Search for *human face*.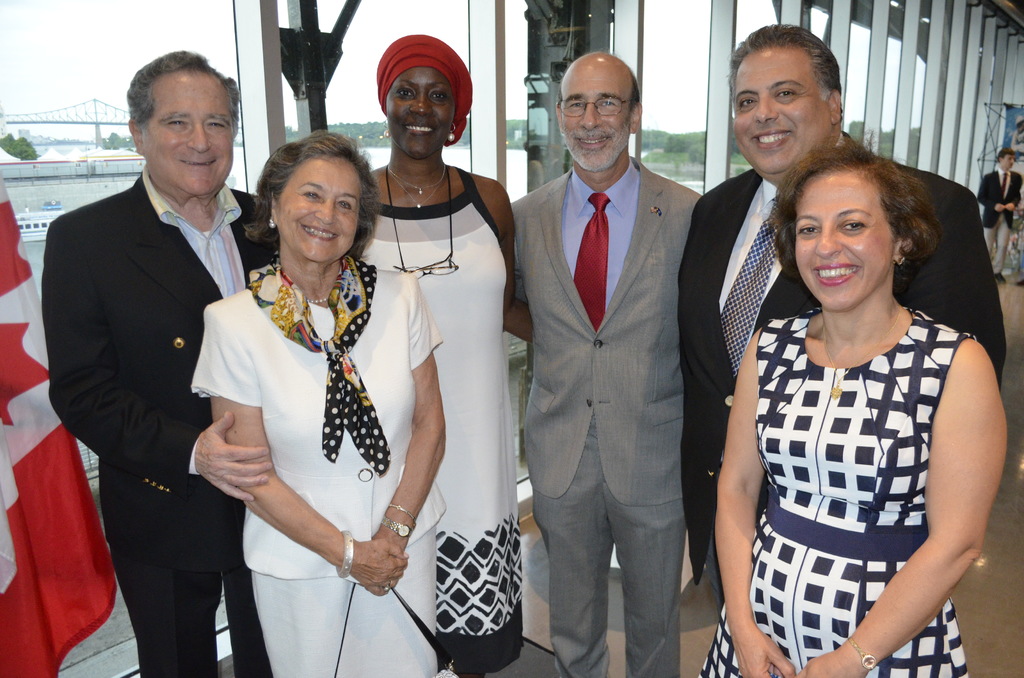
Found at (left=728, top=51, right=825, bottom=172).
